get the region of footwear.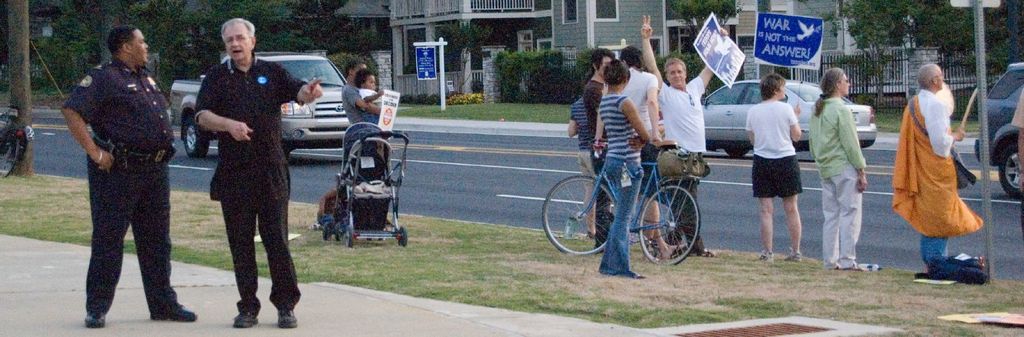
<box>760,250,776,255</box>.
